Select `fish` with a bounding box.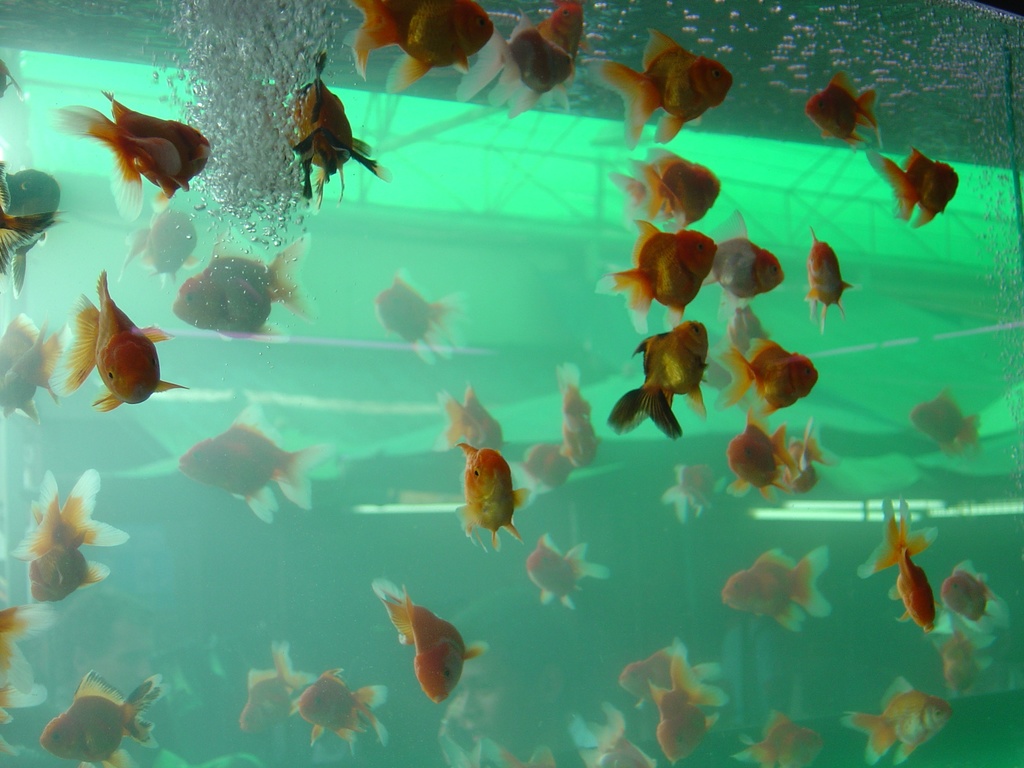
l=44, t=104, r=218, b=220.
